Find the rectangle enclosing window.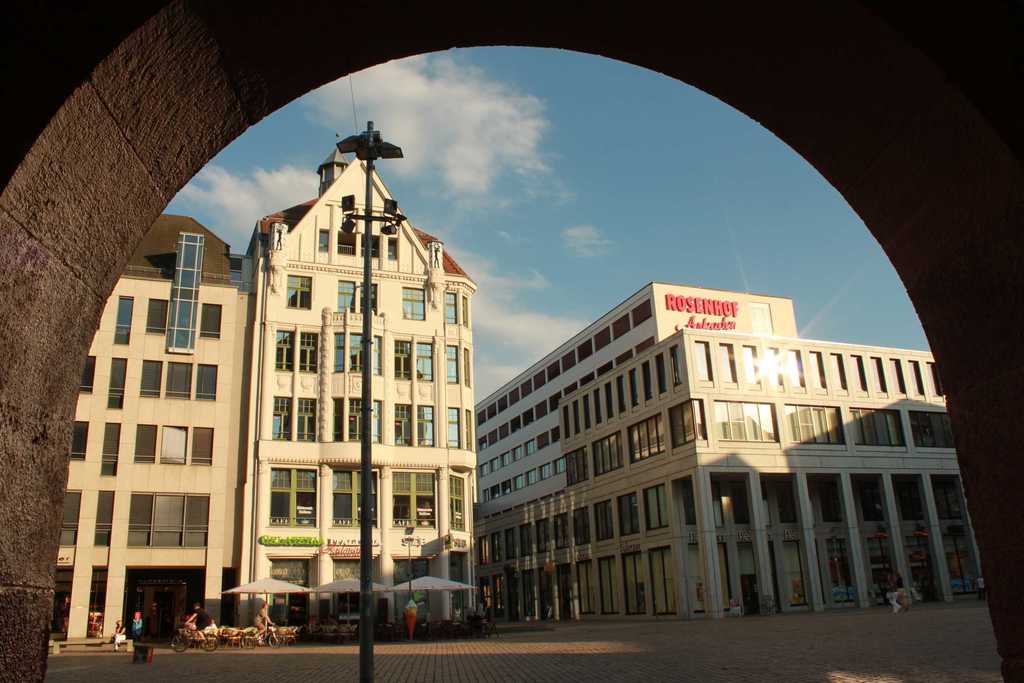
(267, 465, 317, 525).
